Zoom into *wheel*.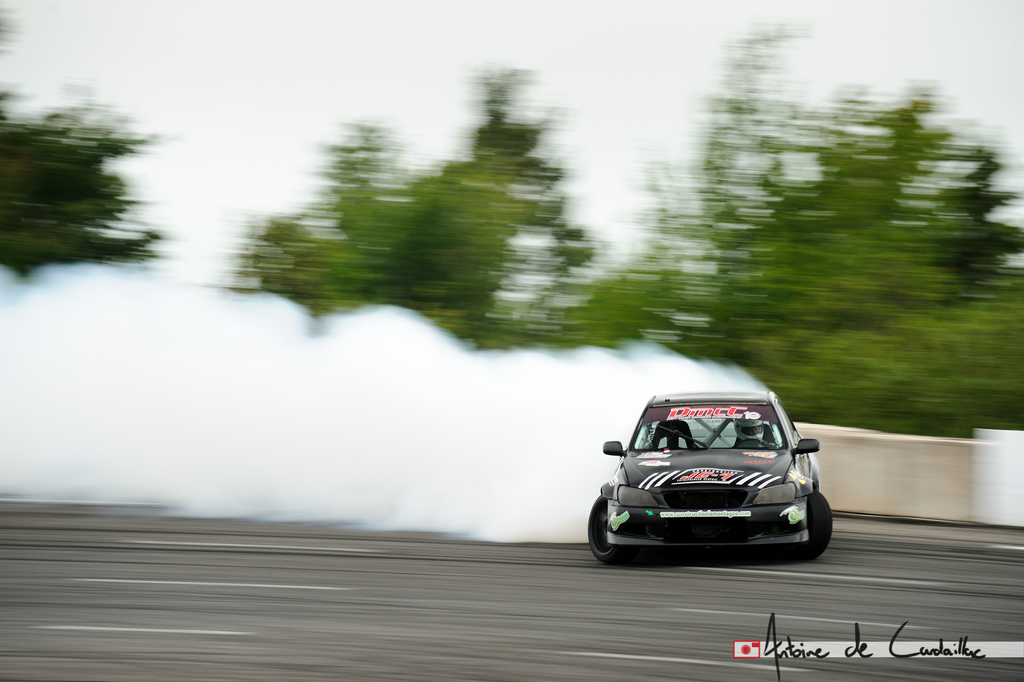
Zoom target: 739, 437, 767, 447.
